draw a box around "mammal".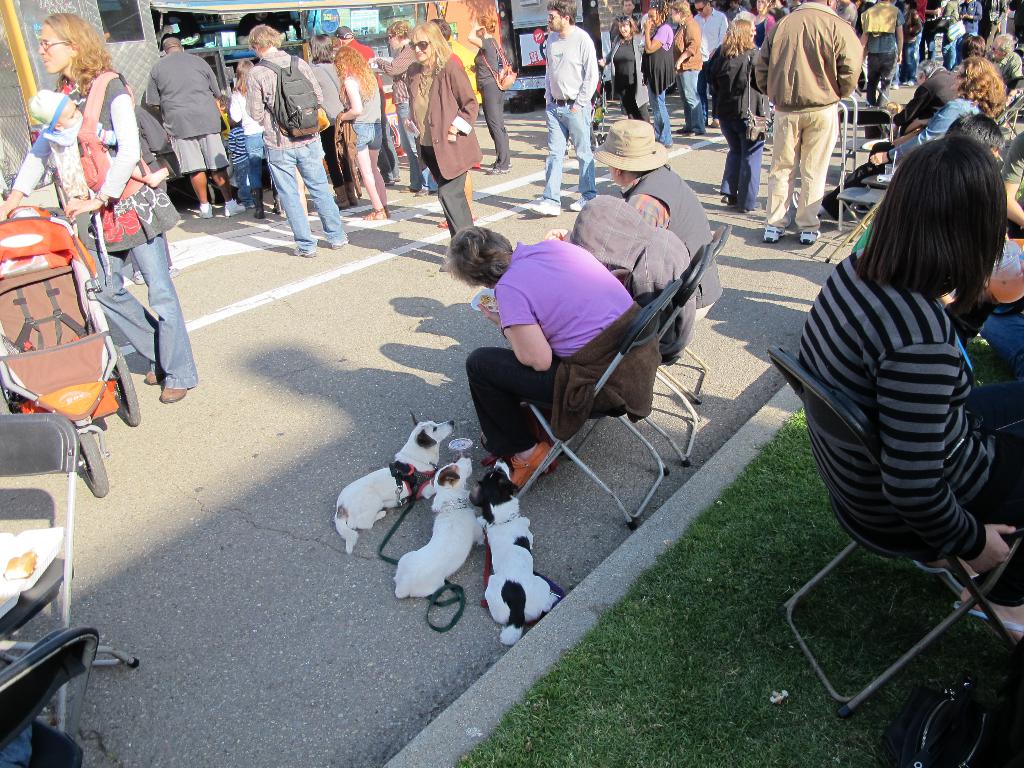
[left=388, top=450, right=485, bottom=600].
